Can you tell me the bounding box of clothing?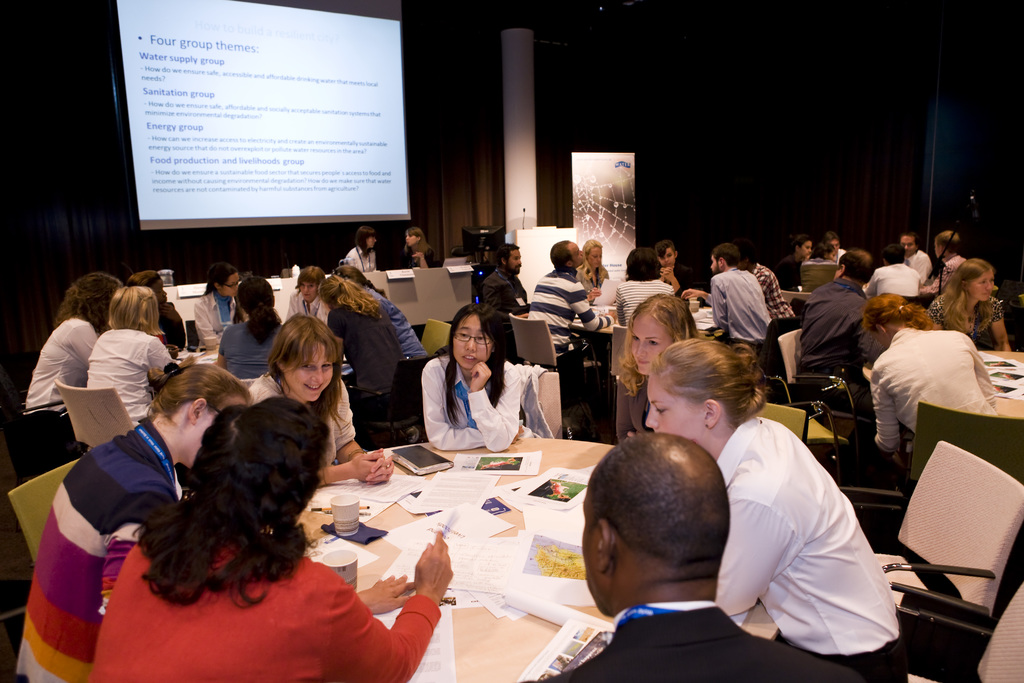
detection(12, 420, 181, 682).
